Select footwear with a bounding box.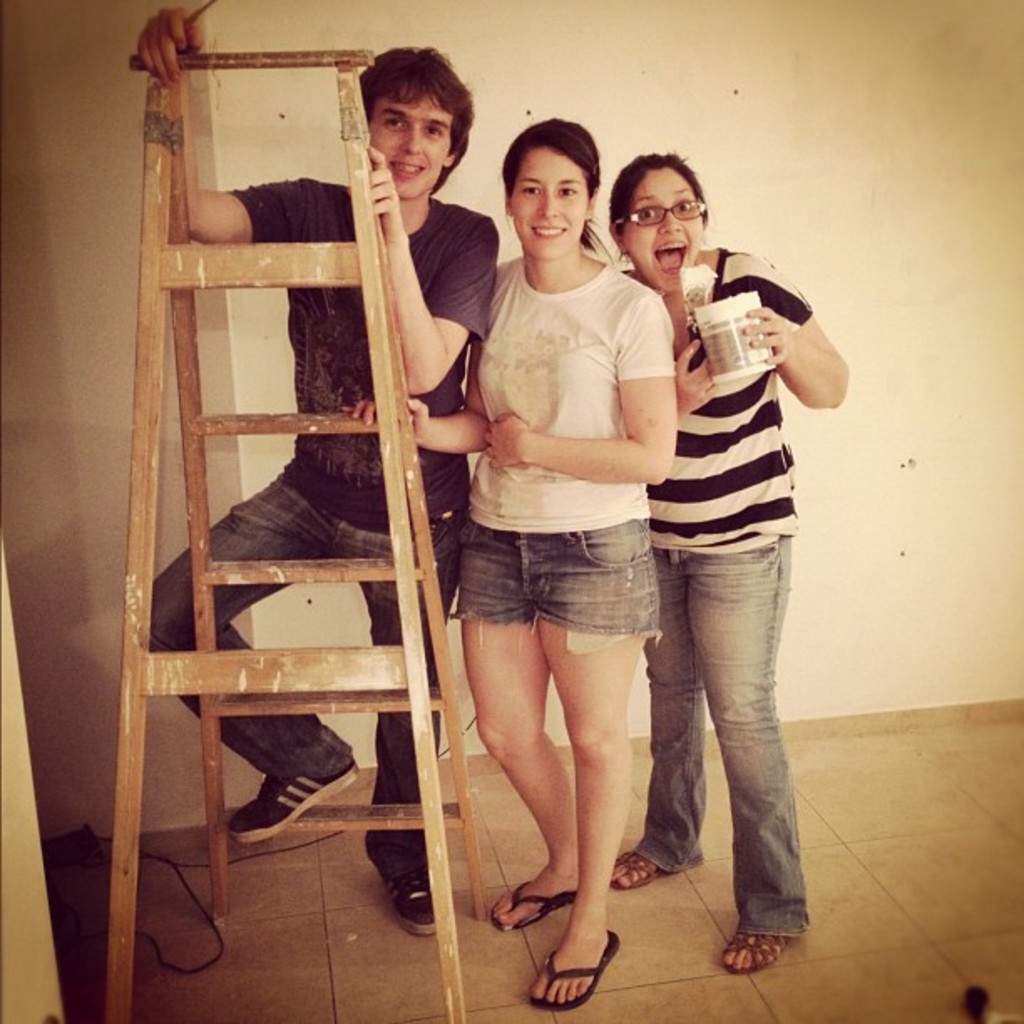
527:924:614:1006.
